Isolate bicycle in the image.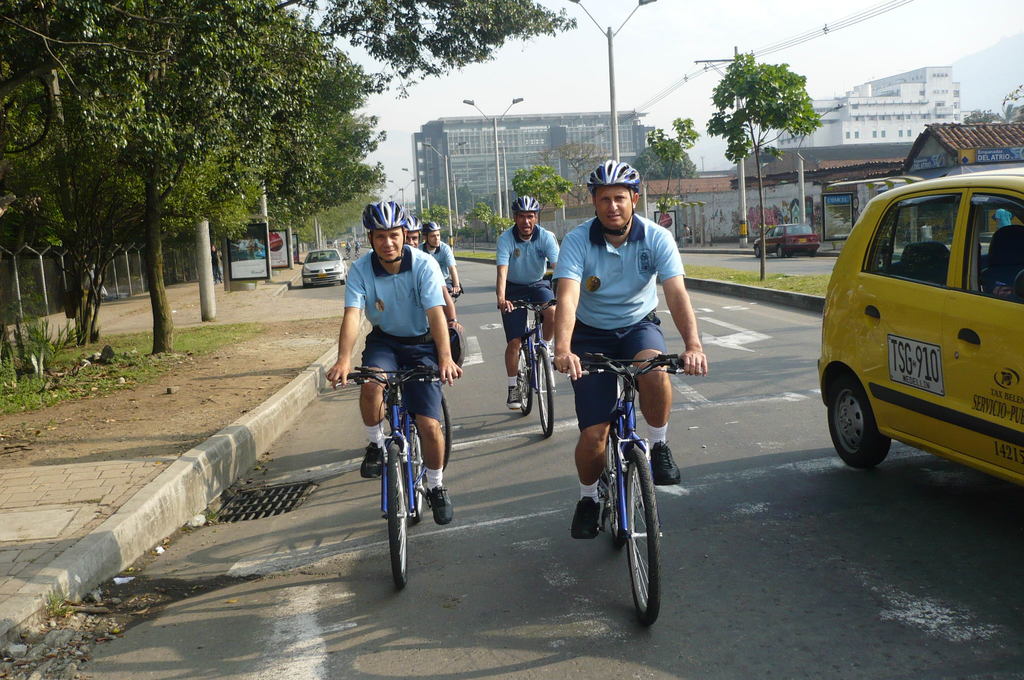
Isolated region: {"x1": 332, "y1": 366, "x2": 449, "y2": 588}.
